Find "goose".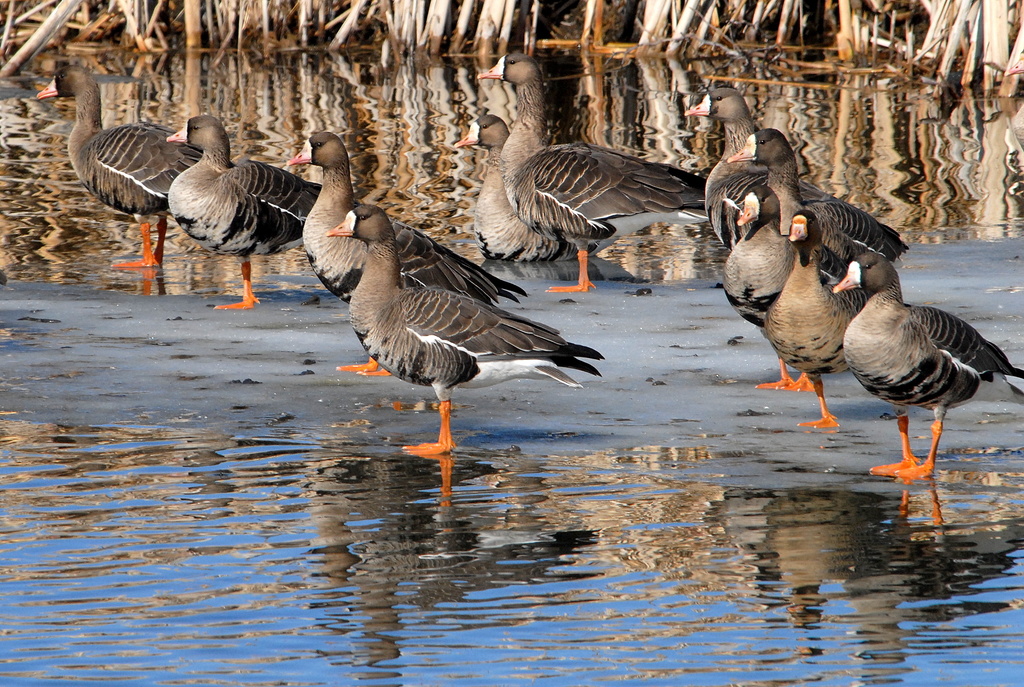
box(703, 78, 766, 248).
